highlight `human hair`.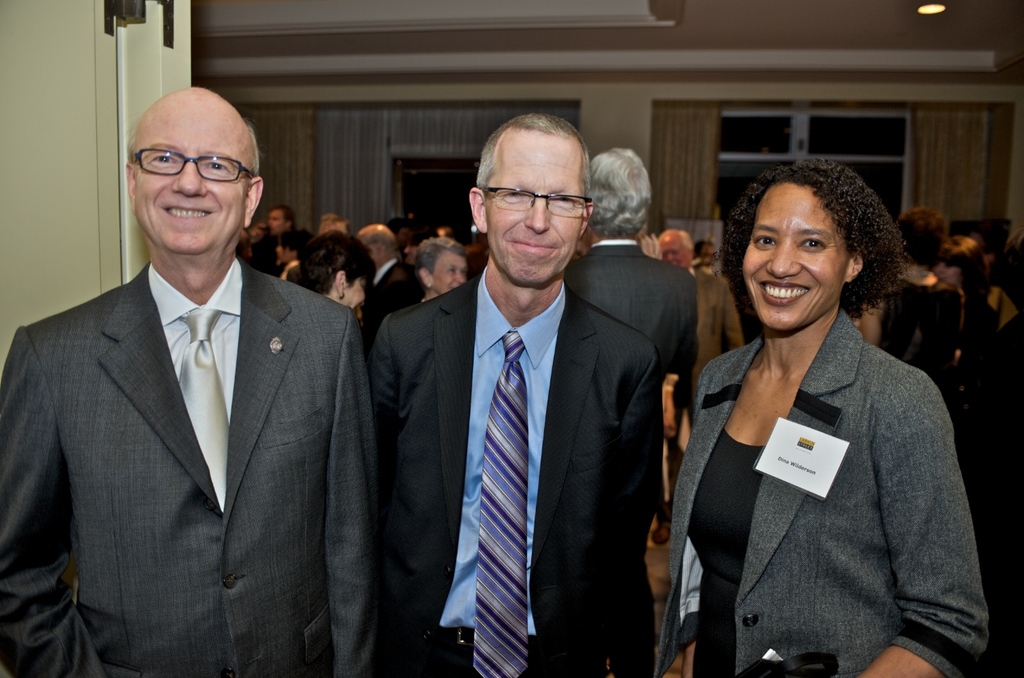
Highlighted region: 736/157/914/328.
